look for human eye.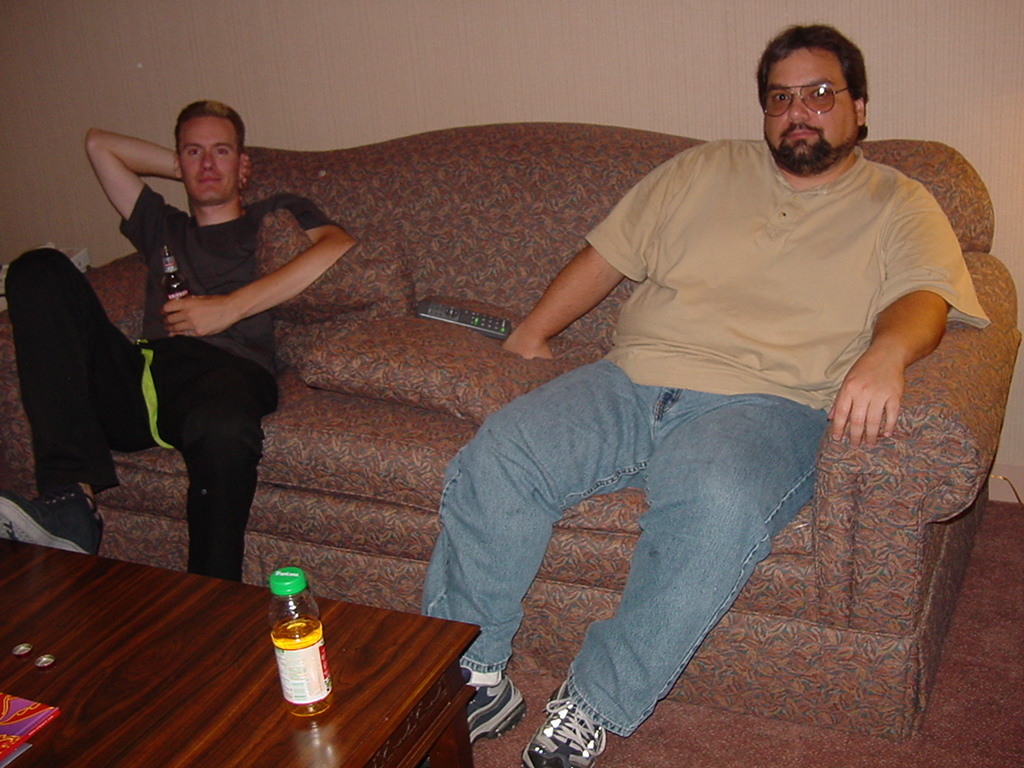
Found: (213,146,234,160).
